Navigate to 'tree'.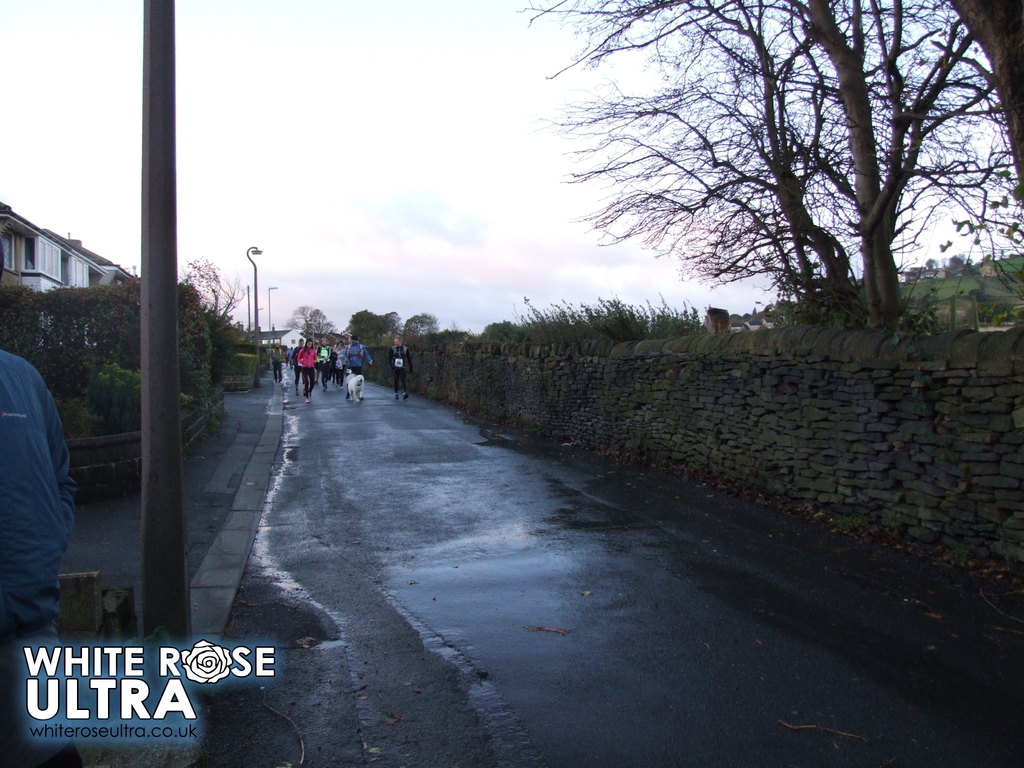
Navigation target: {"left": 343, "top": 307, "right": 399, "bottom": 343}.
